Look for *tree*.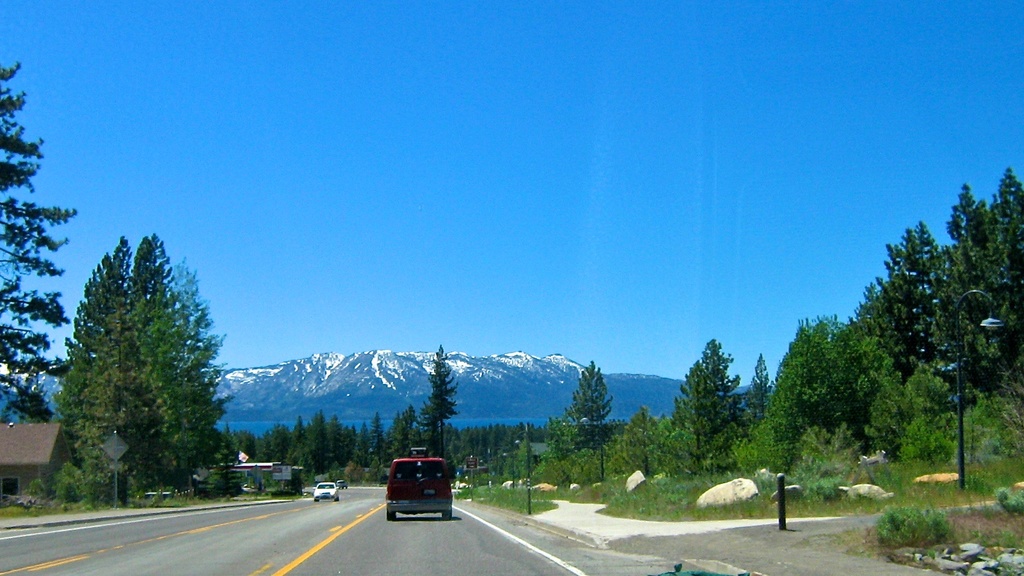
Found: [left=340, top=421, right=360, bottom=466].
